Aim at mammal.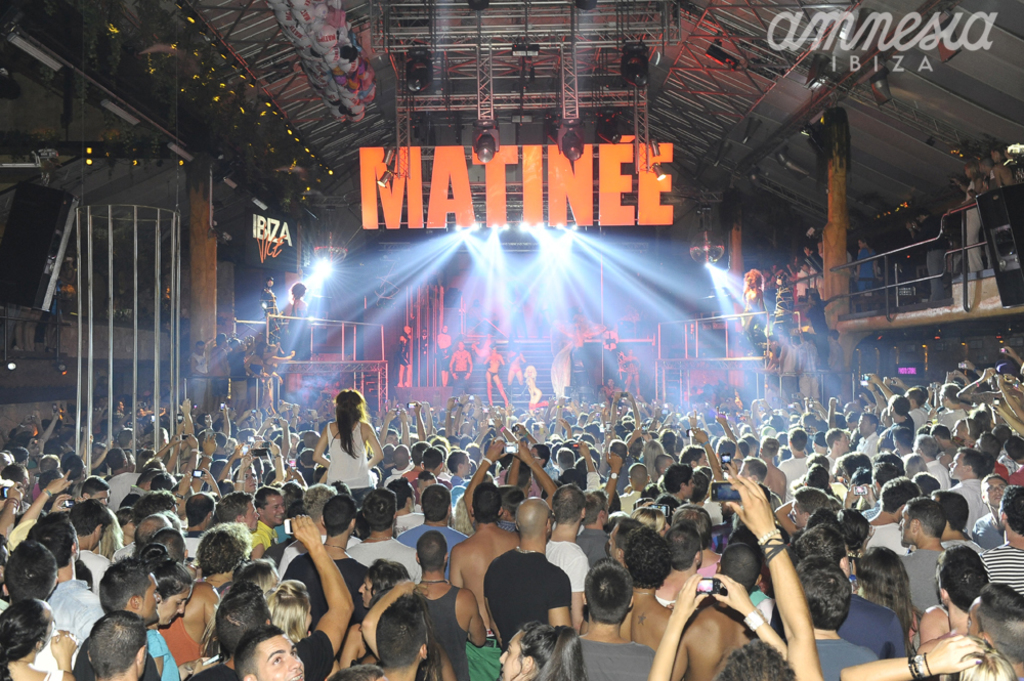
Aimed at crop(956, 160, 982, 275).
